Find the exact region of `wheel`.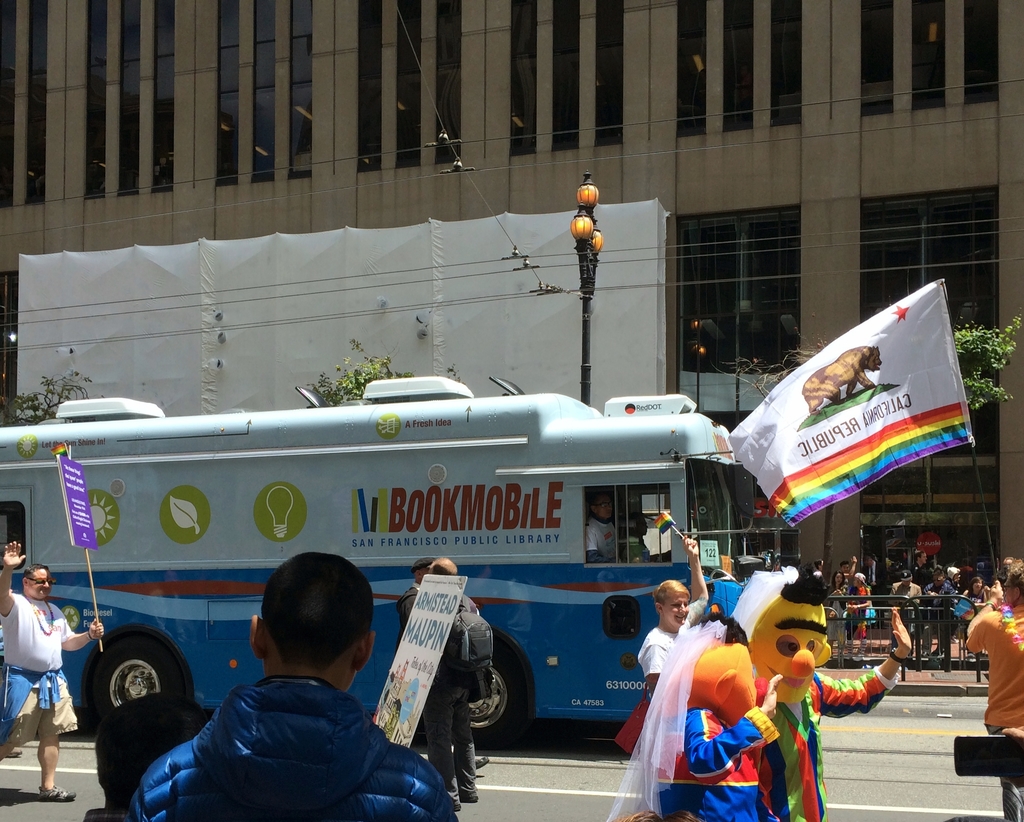
Exact region: [x1=456, y1=638, x2=510, y2=757].
